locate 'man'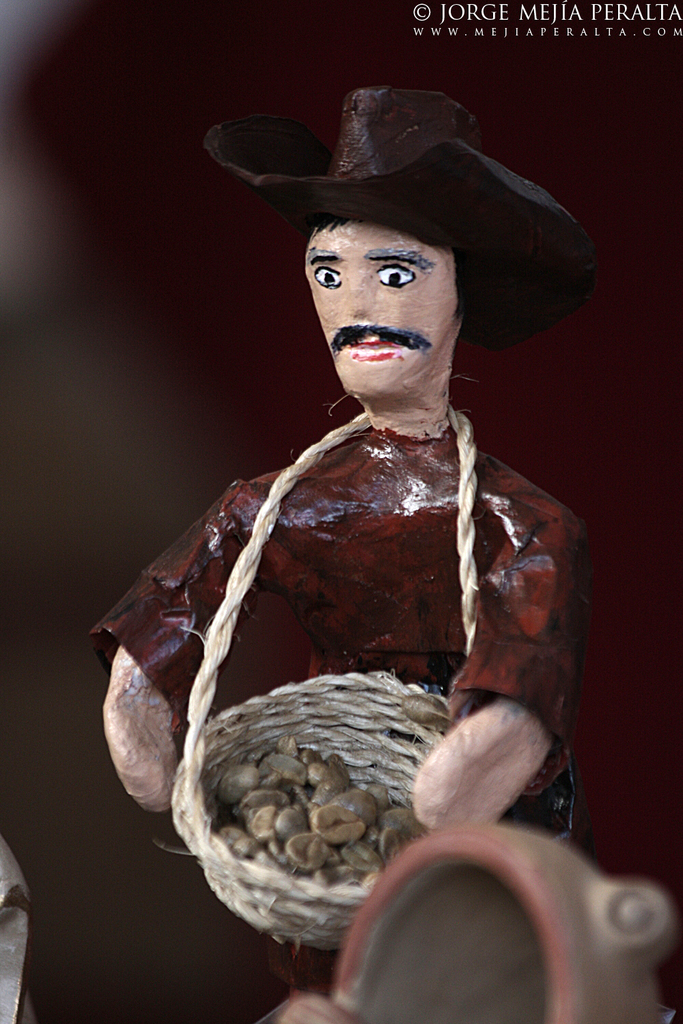
bbox(72, 72, 619, 905)
